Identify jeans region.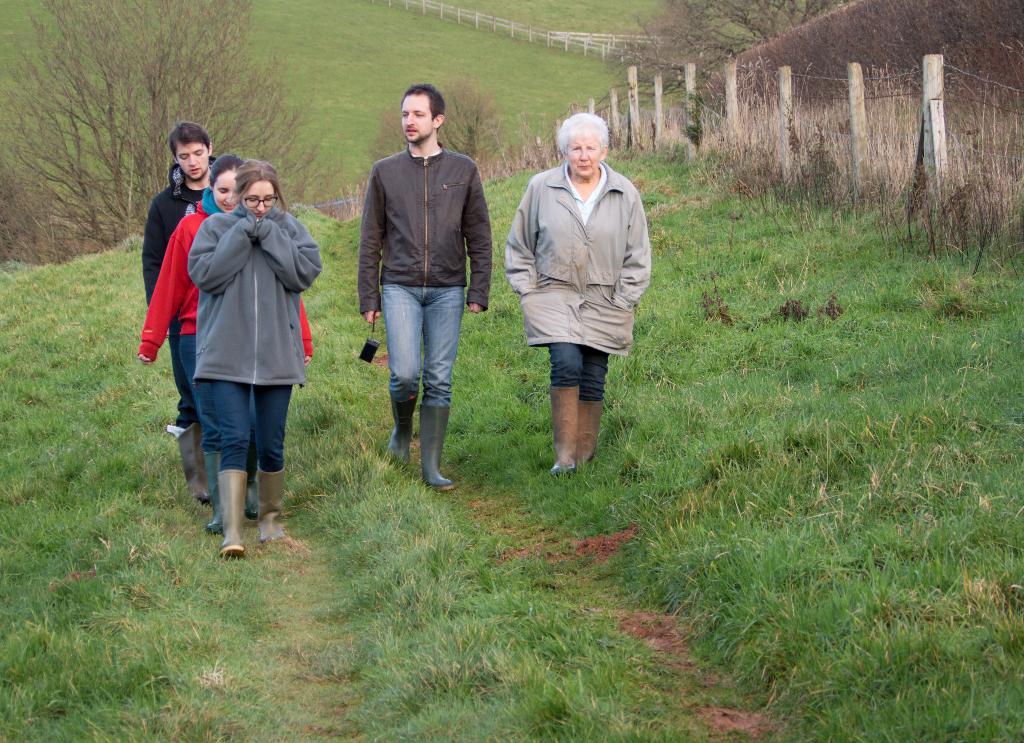
Region: crop(215, 389, 294, 471).
